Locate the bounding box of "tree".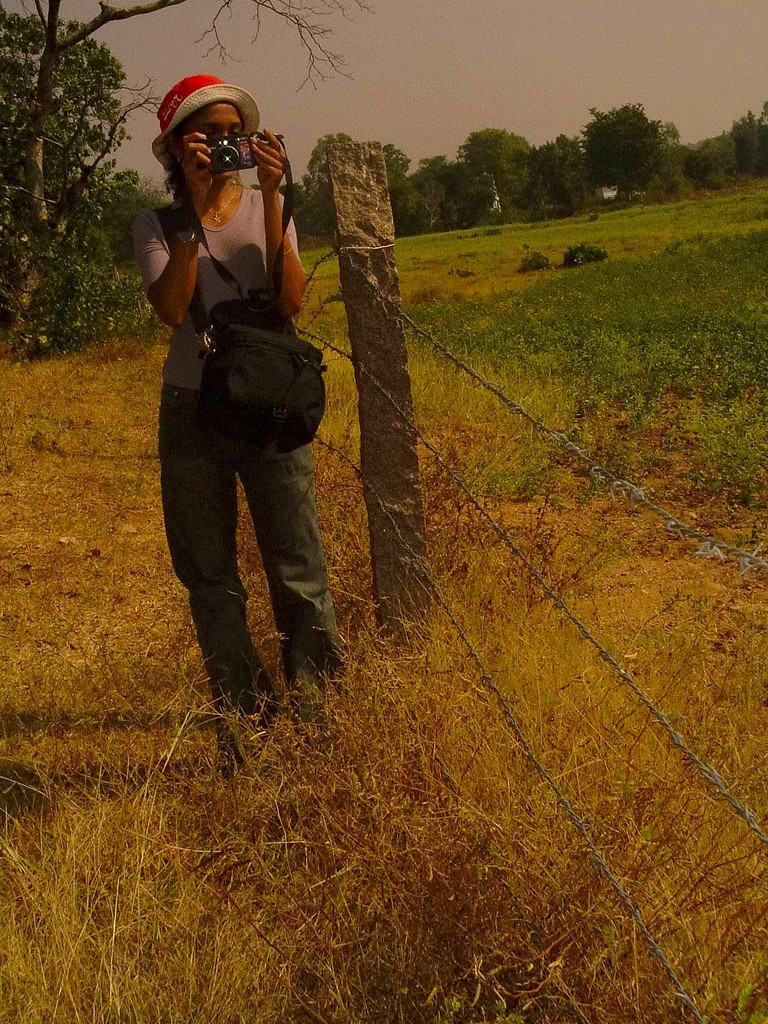
Bounding box: <box>684,99,767,182</box>.
